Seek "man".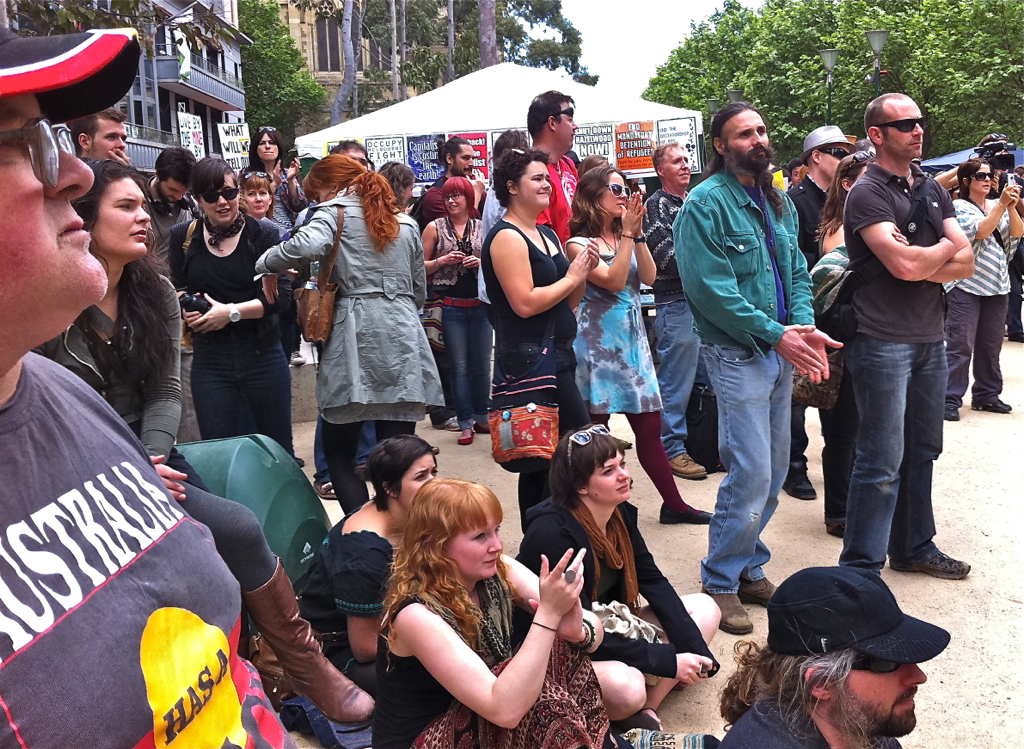
[144, 146, 201, 439].
